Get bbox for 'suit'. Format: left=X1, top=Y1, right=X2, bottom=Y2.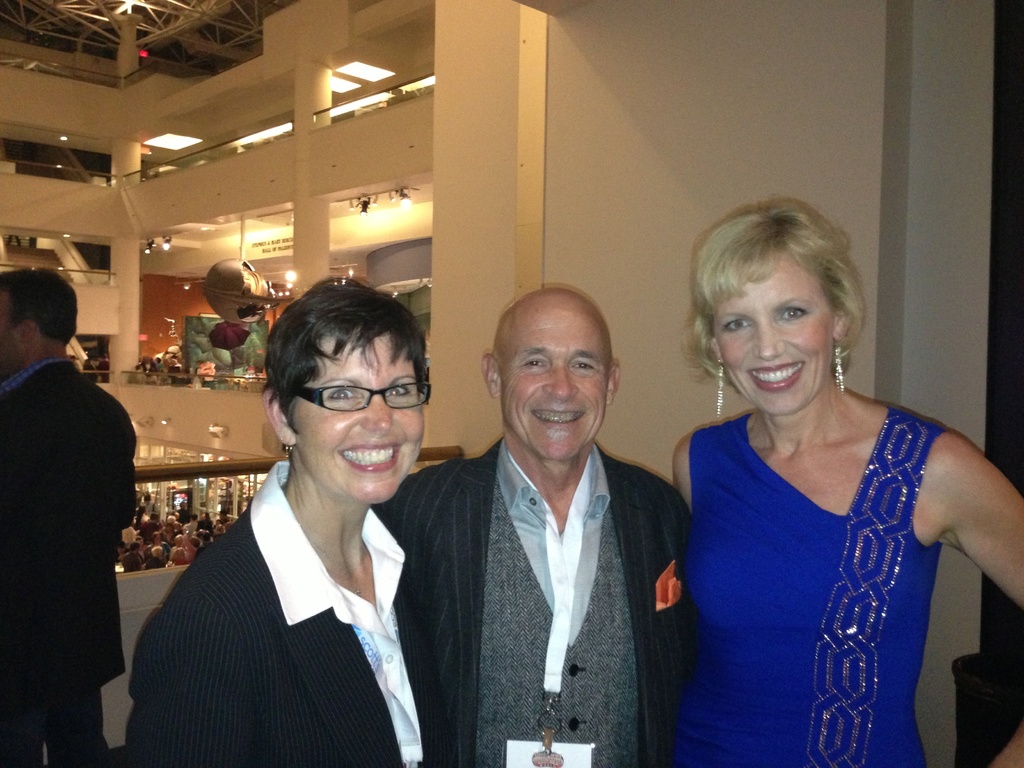
left=367, top=439, right=692, bottom=767.
